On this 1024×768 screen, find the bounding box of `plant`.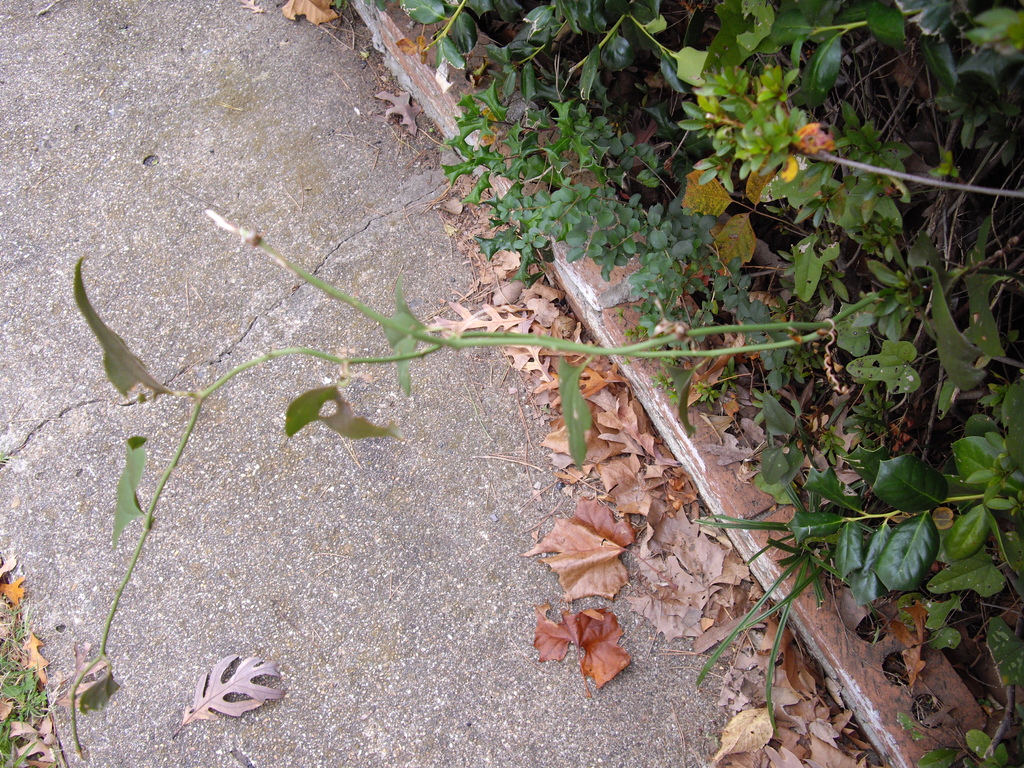
Bounding box: [67,0,1023,767].
